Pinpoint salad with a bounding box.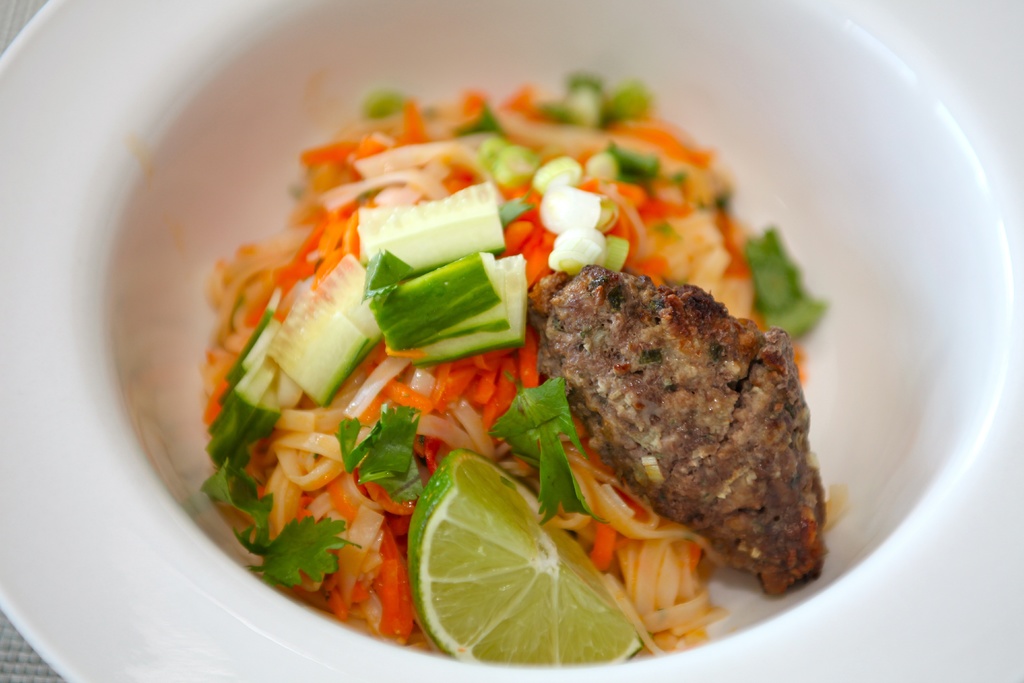
crop(149, 70, 832, 682).
